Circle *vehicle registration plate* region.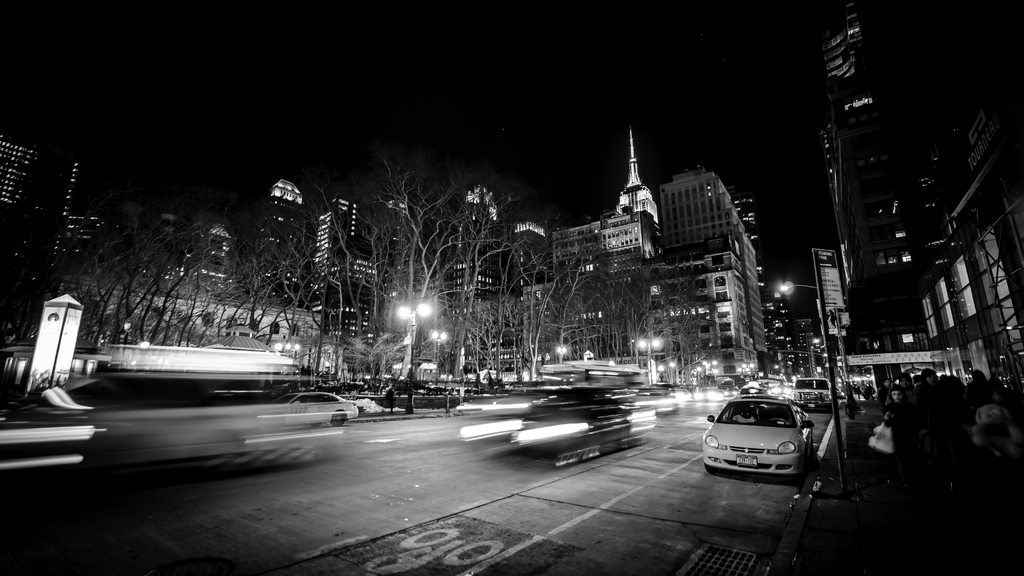
Region: locate(735, 453, 758, 465).
